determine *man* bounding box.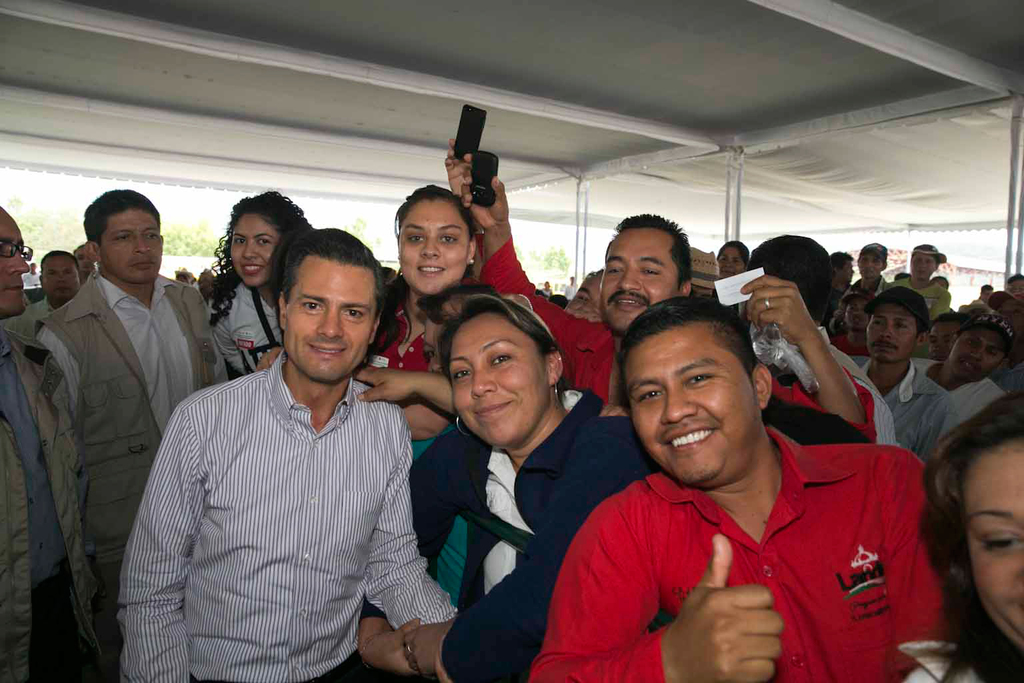
Determined: (x1=14, y1=254, x2=83, y2=315).
